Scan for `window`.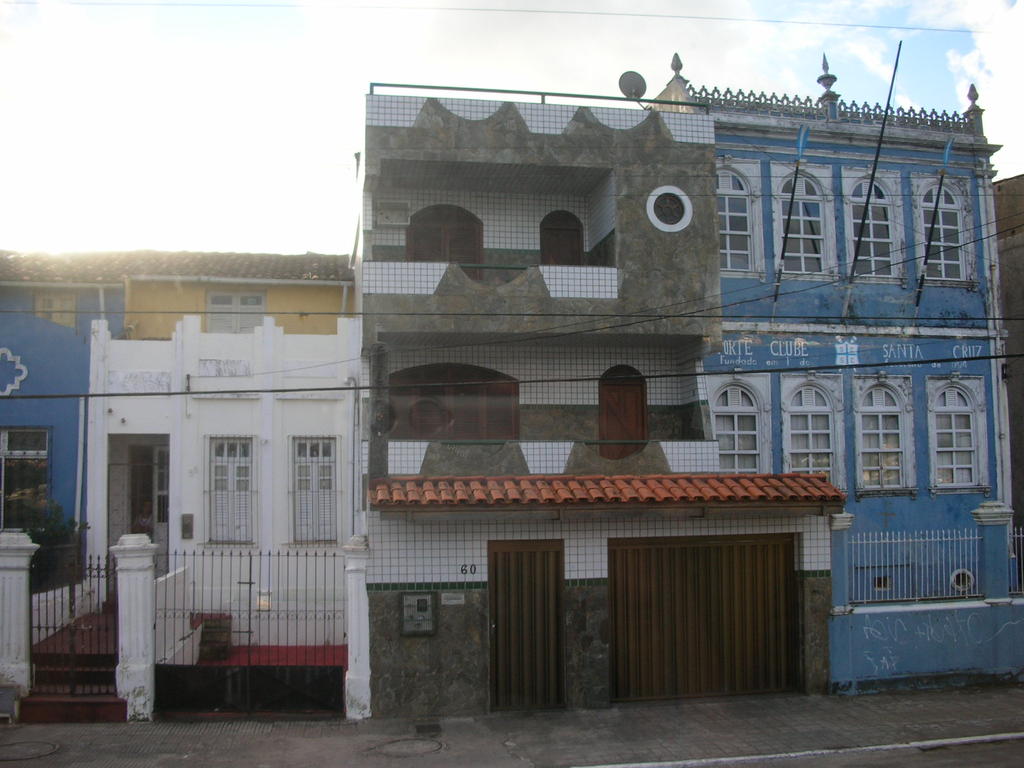
Scan result: detection(0, 428, 50, 536).
